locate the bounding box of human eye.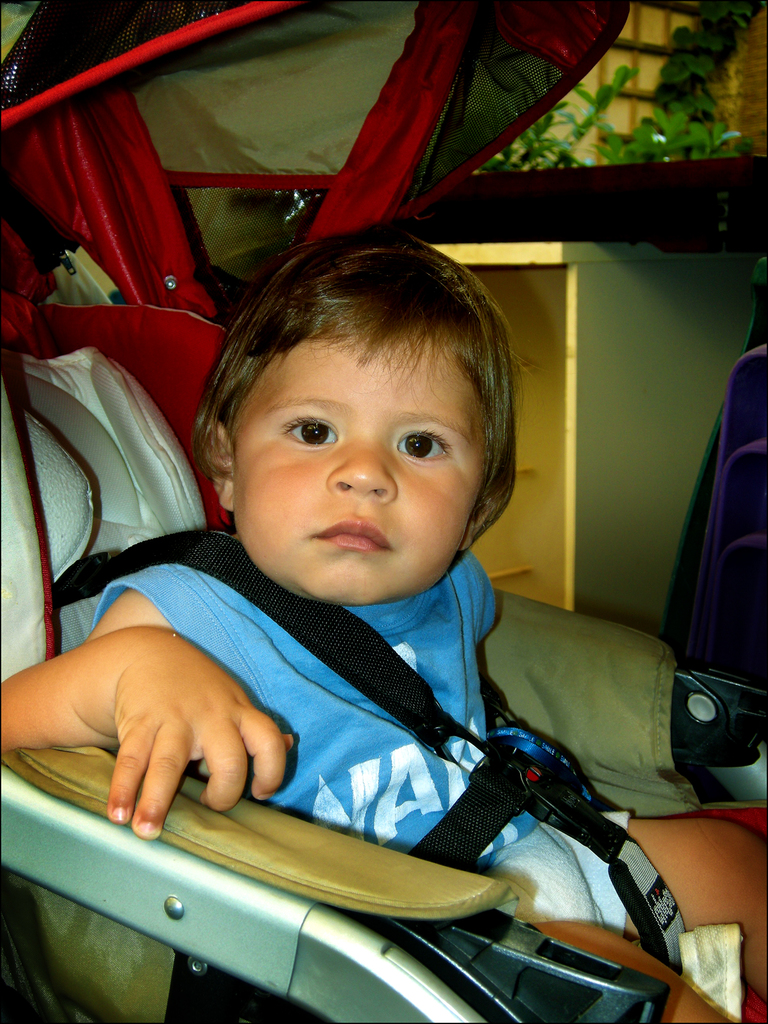
Bounding box: [x1=273, y1=405, x2=345, y2=450].
